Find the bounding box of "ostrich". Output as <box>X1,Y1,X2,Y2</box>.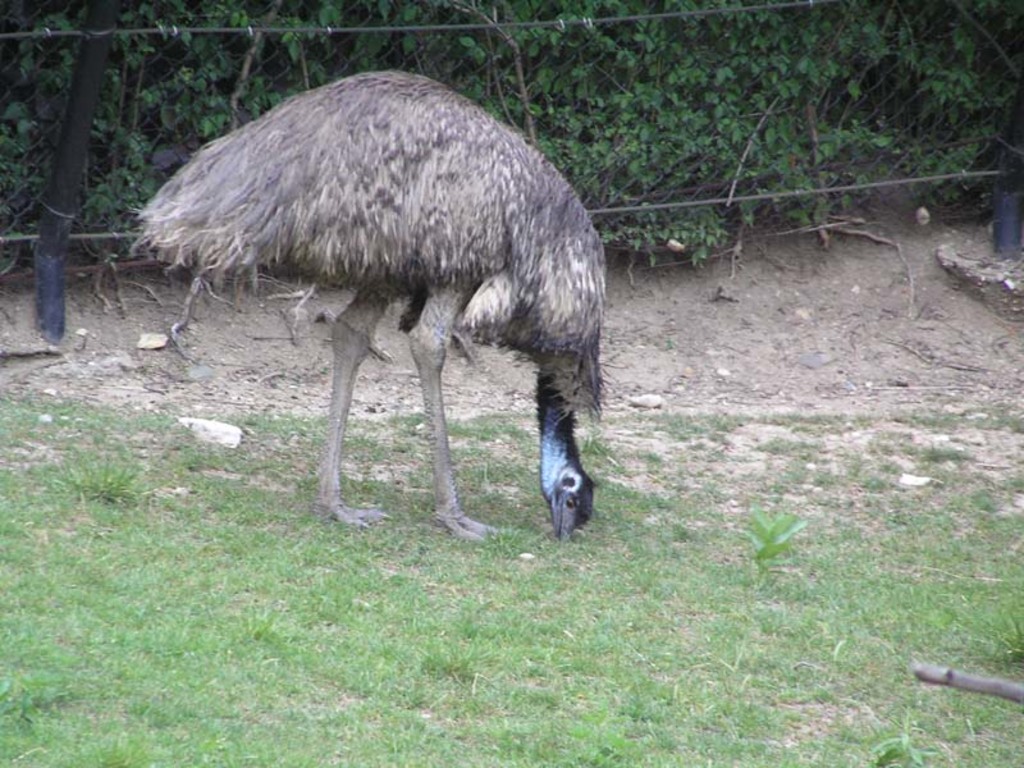
<box>81,37,600,553</box>.
